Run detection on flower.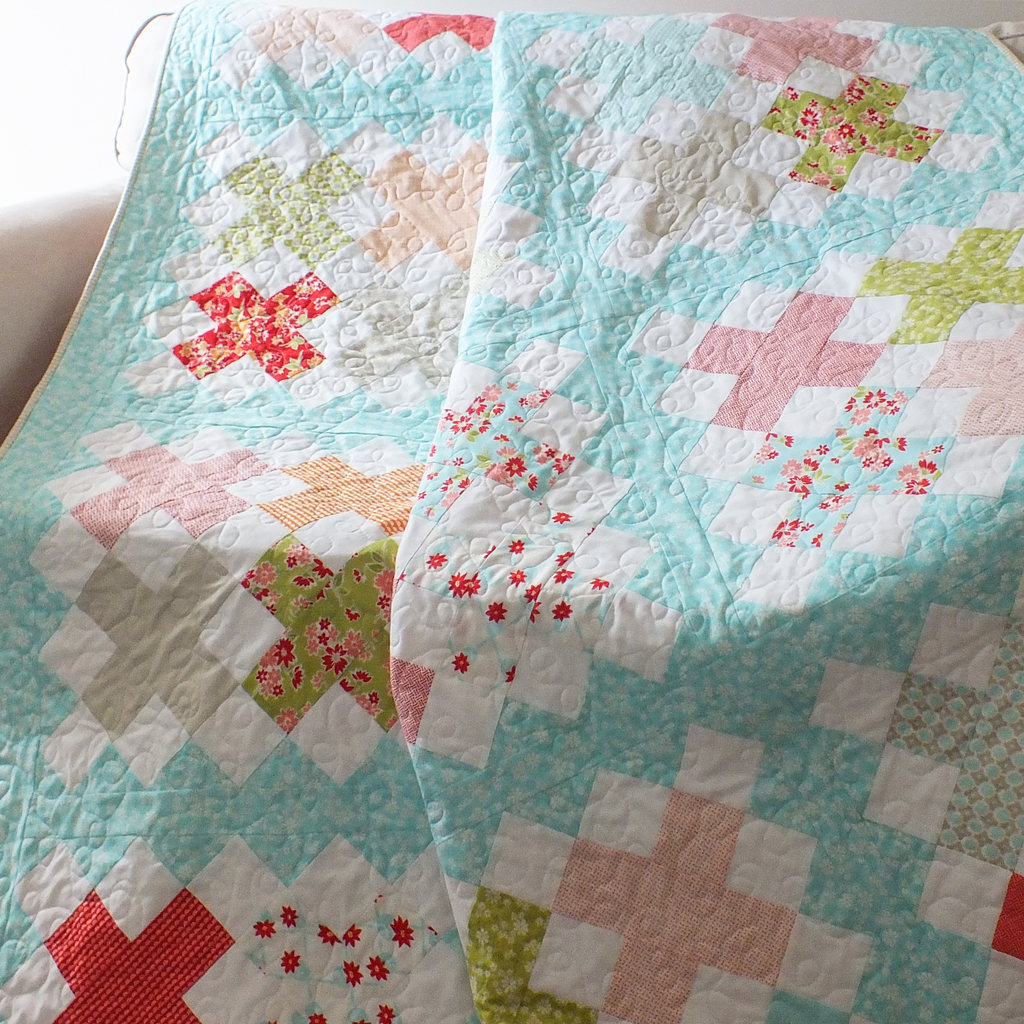
Result: box=[280, 904, 296, 927].
